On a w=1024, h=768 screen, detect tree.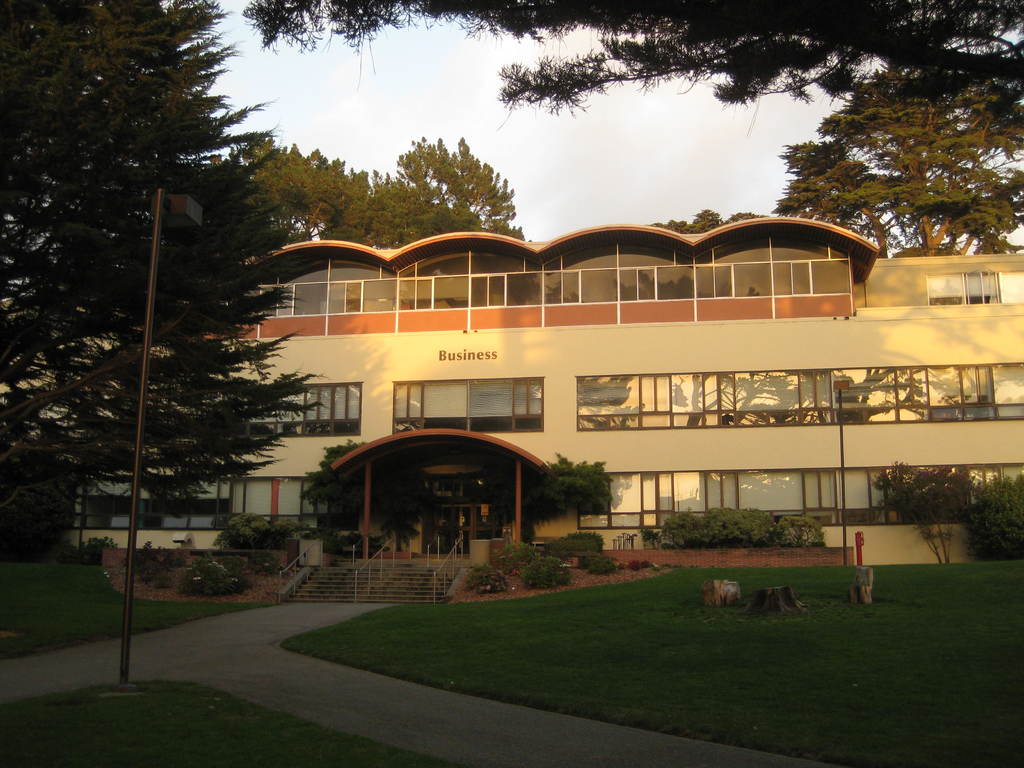
(left=0, top=0, right=324, bottom=557).
